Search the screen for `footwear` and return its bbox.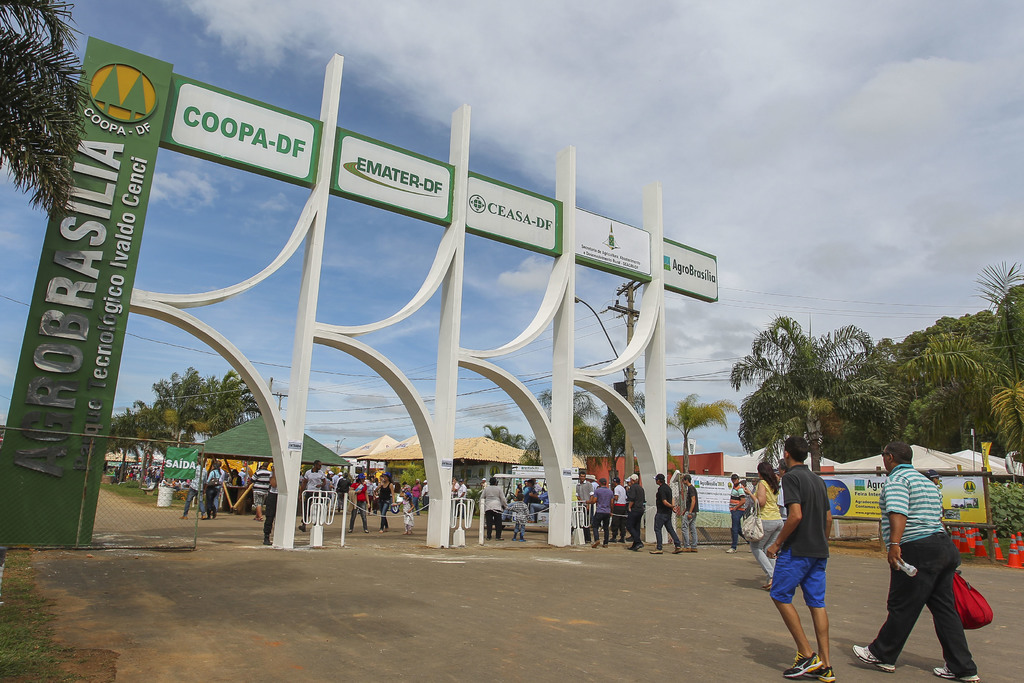
Found: detection(931, 664, 984, 682).
